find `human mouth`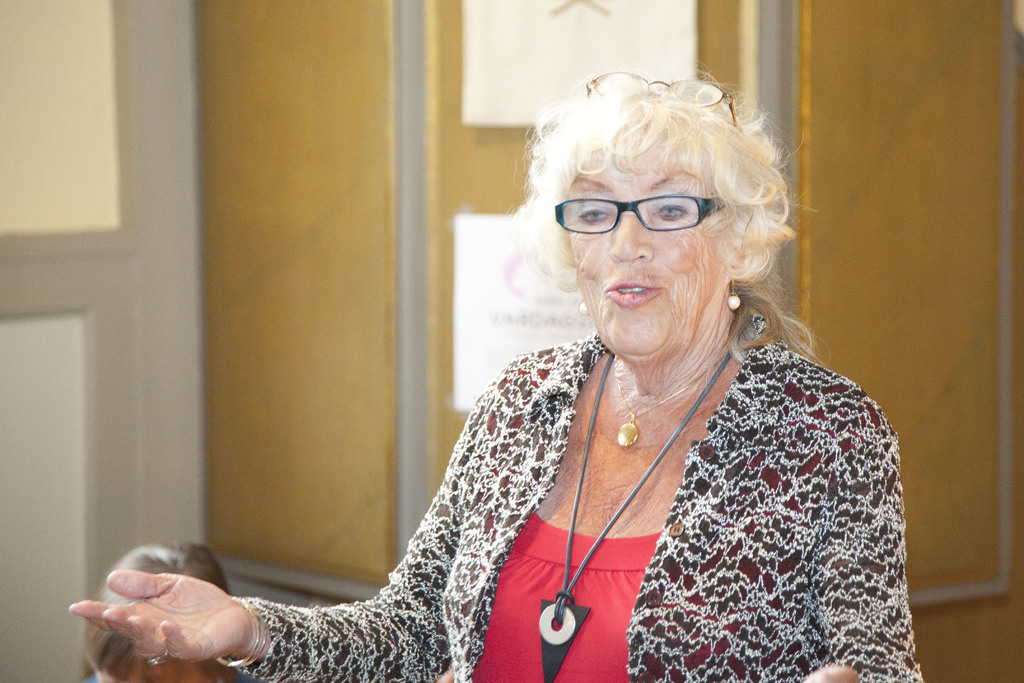
(601, 277, 666, 308)
